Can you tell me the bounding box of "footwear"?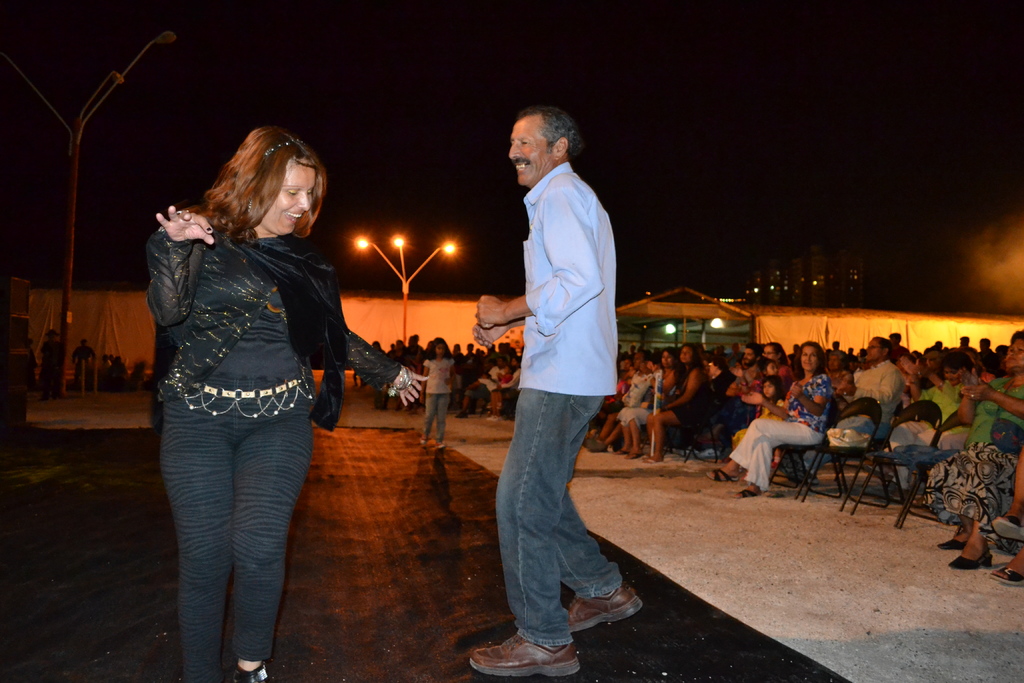
rect(455, 410, 470, 418).
